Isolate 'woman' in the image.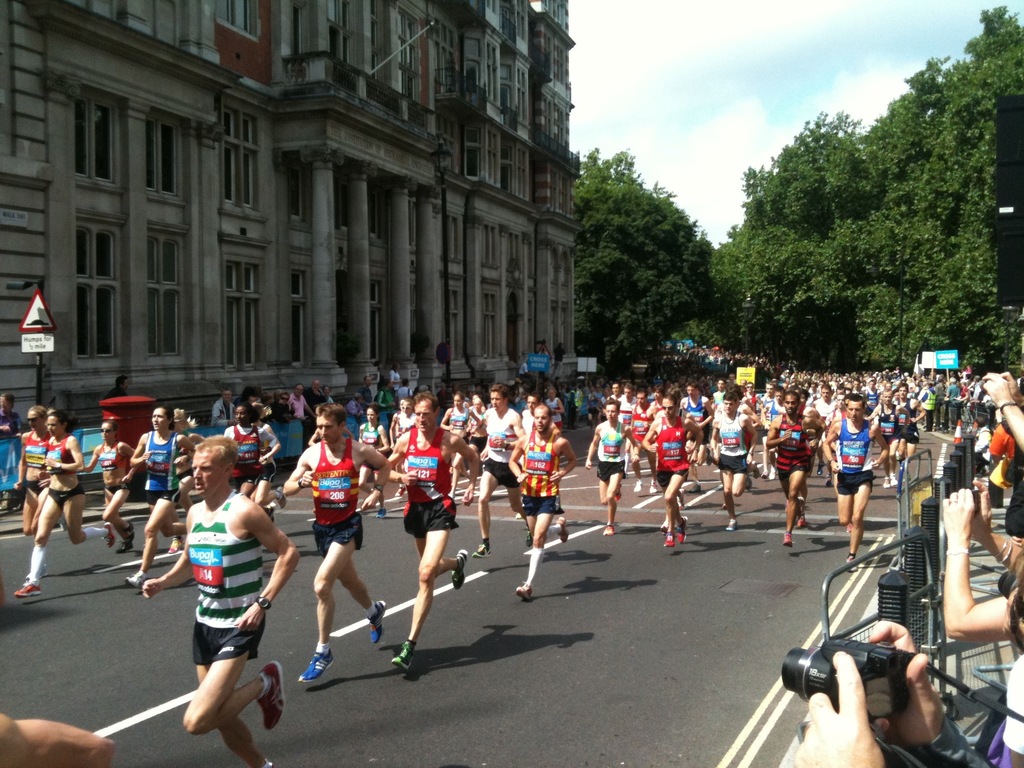
Isolated region: (388, 396, 420, 500).
